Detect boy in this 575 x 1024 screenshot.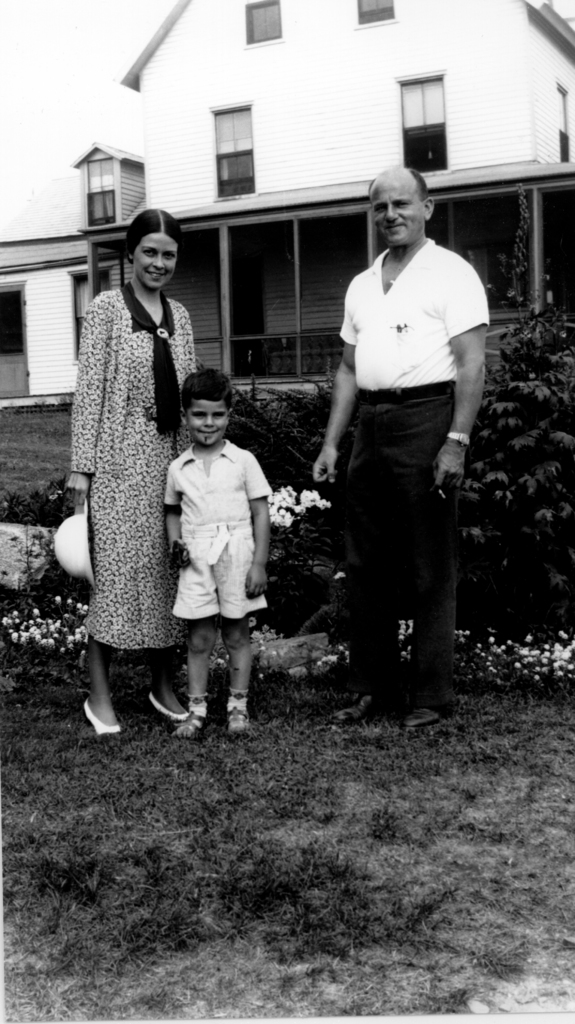
Detection: l=145, t=361, r=273, b=736.
